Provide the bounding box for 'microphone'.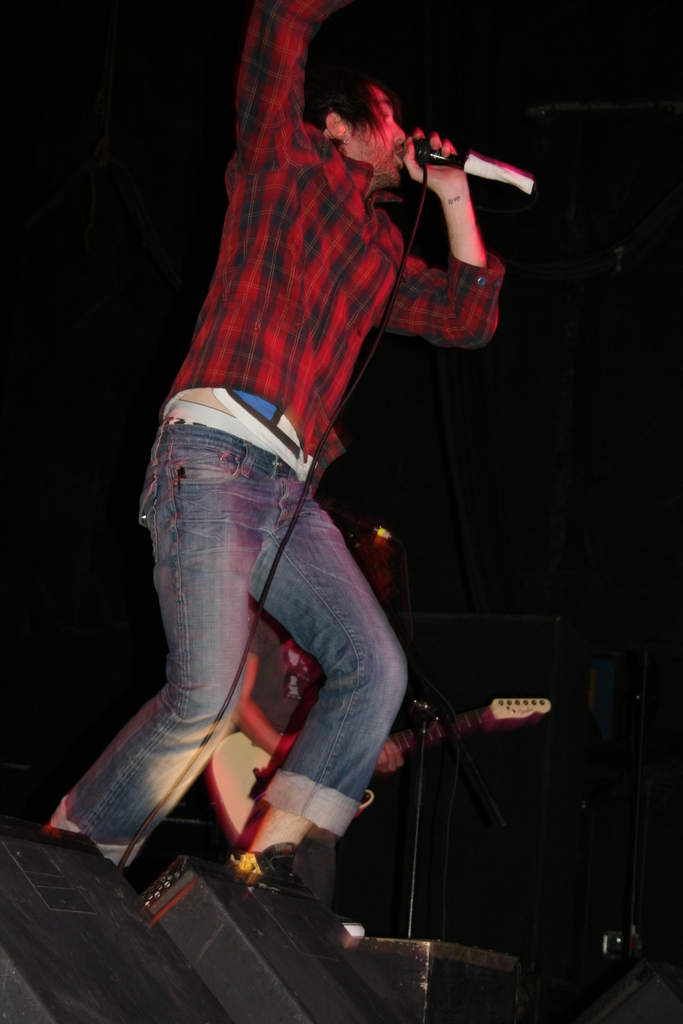
bbox=[393, 128, 541, 202].
